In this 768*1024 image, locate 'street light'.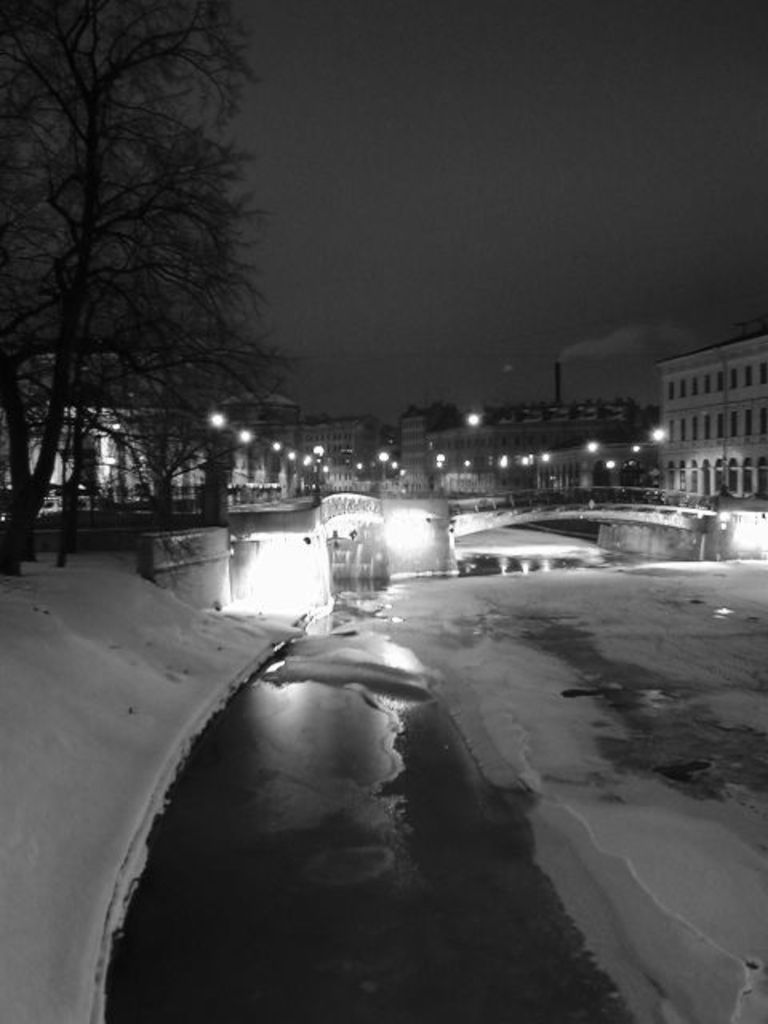
Bounding box: <region>378, 445, 387, 480</region>.
